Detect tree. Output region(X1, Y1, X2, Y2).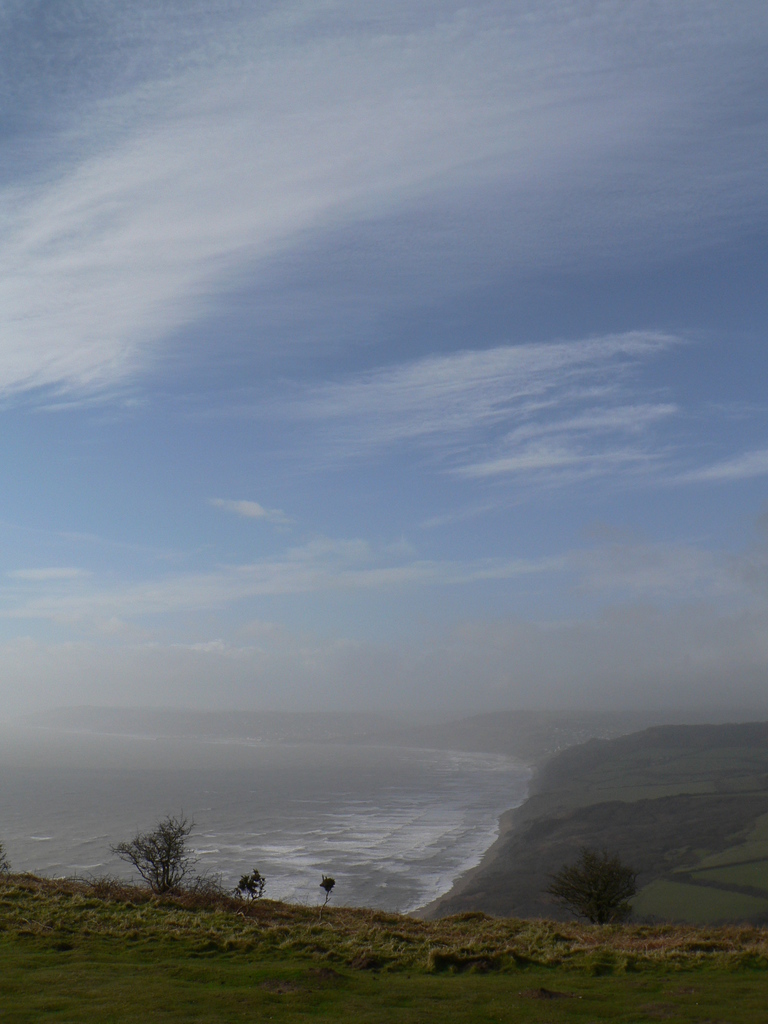
region(230, 867, 262, 916).
